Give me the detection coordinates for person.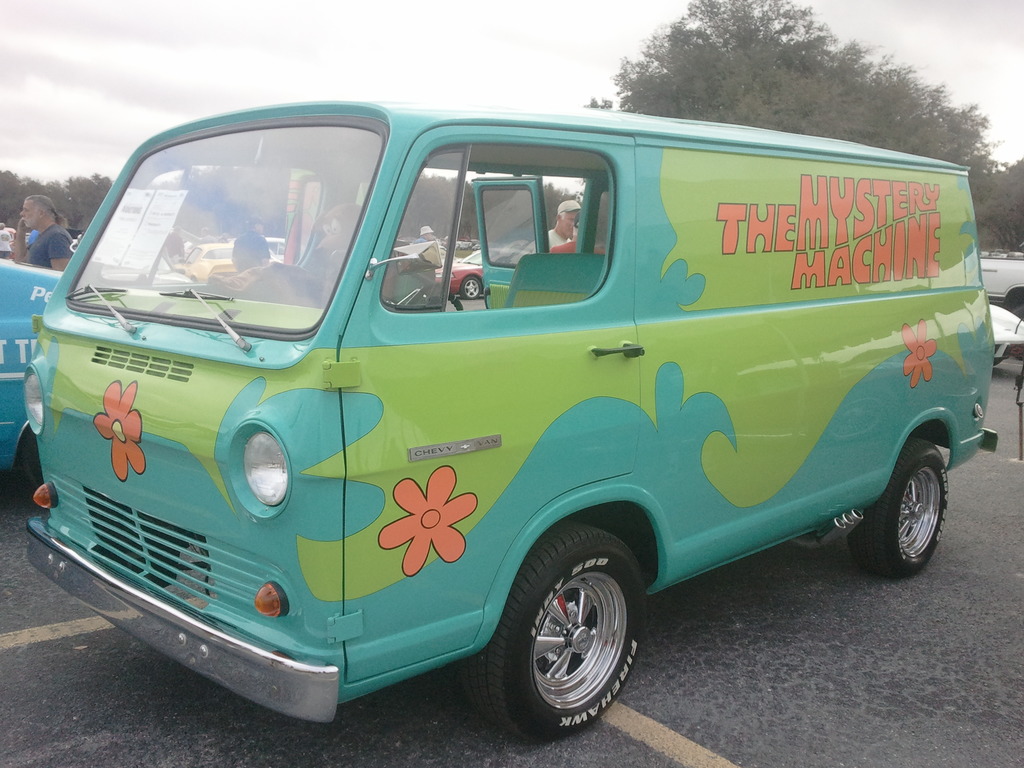
<box>13,192,73,273</box>.
